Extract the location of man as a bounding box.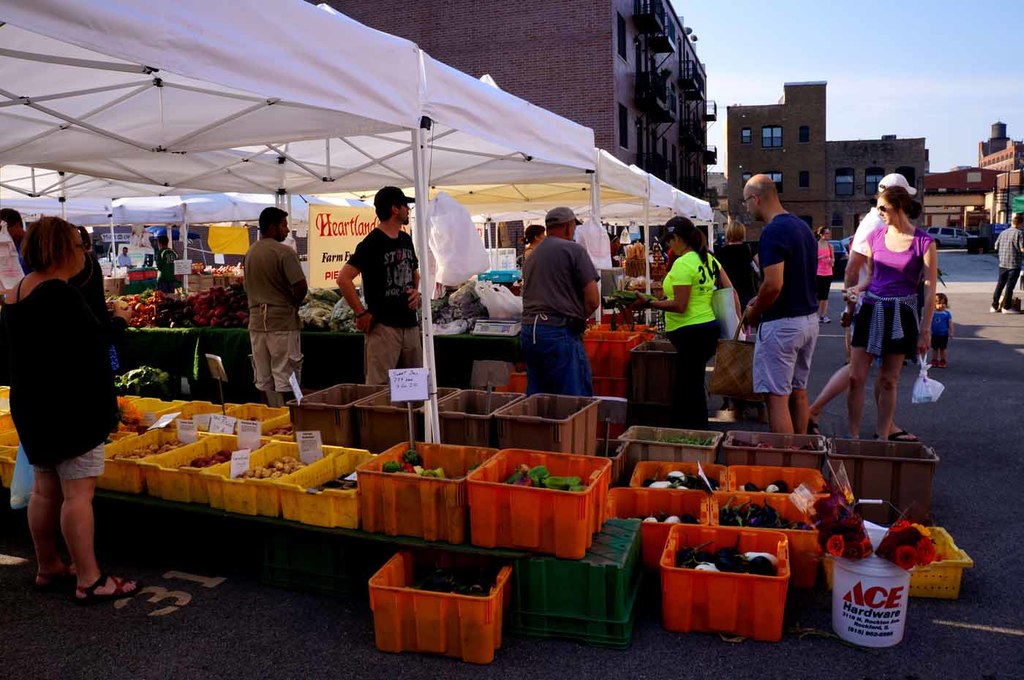
{"x1": 0, "y1": 204, "x2": 29, "y2": 276}.
